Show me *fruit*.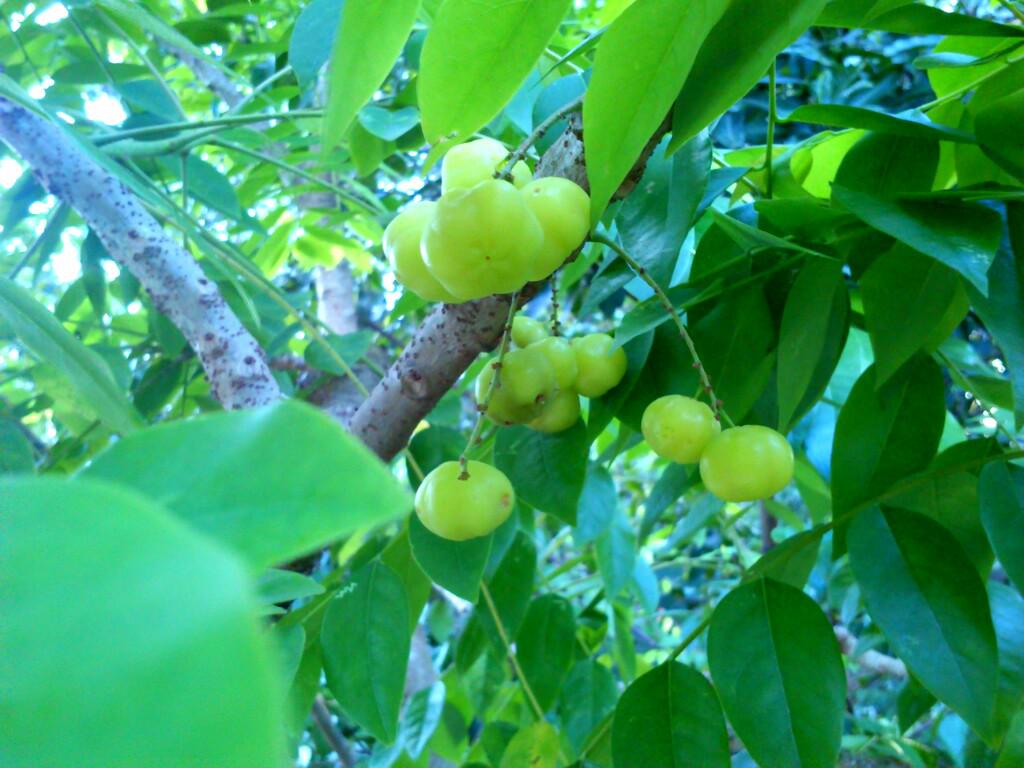
*fruit* is here: box(509, 175, 591, 282).
